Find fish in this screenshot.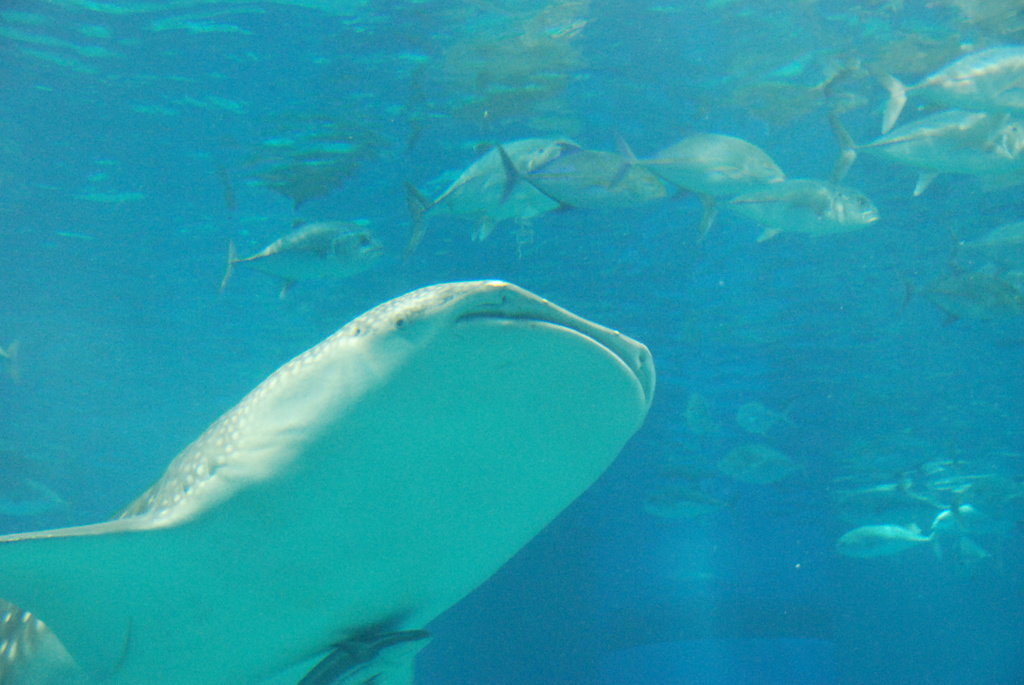
The bounding box for fish is {"x1": 0, "y1": 255, "x2": 670, "y2": 672}.
